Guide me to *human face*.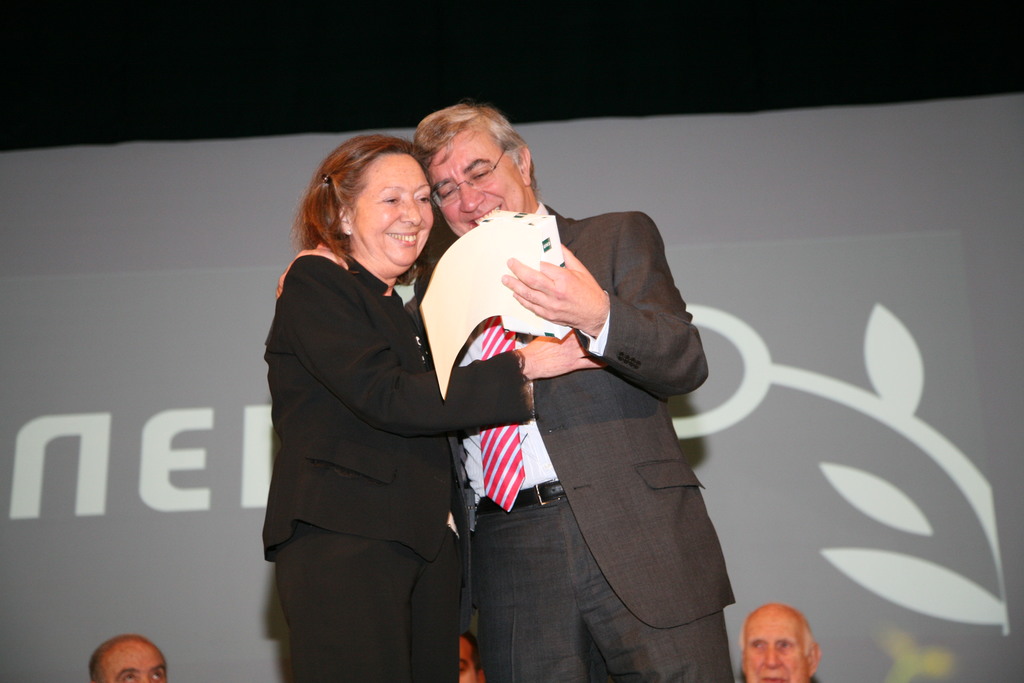
Guidance: 101, 632, 166, 682.
